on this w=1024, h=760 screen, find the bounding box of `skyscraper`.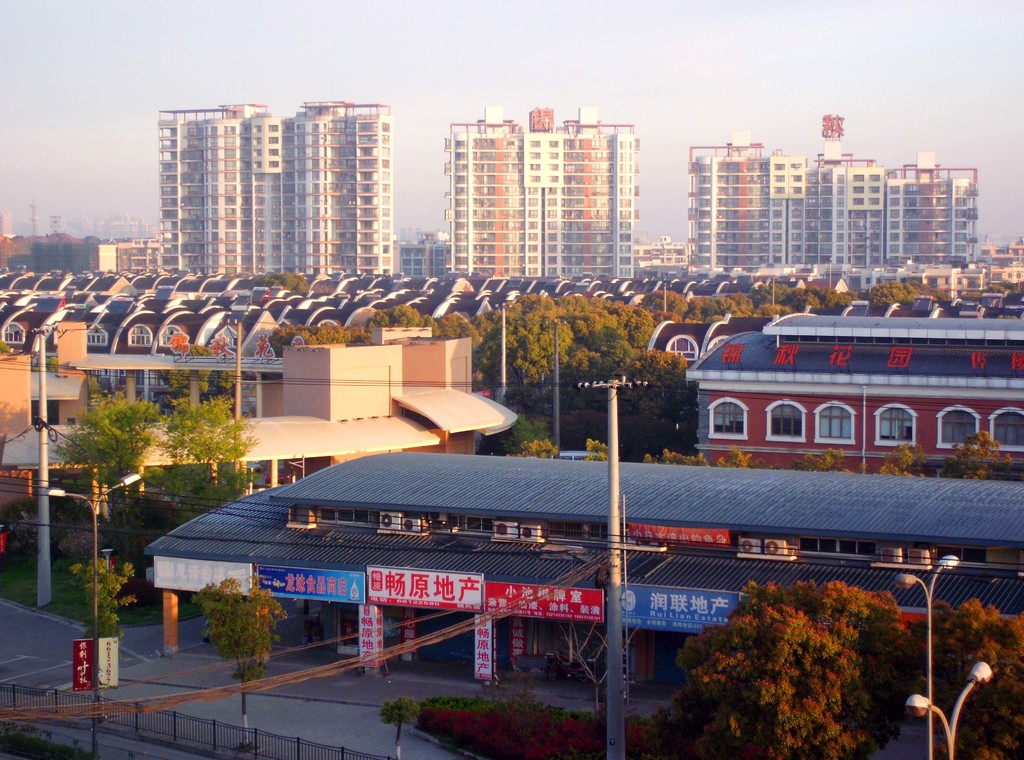
Bounding box: bbox=(444, 111, 639, 289).
